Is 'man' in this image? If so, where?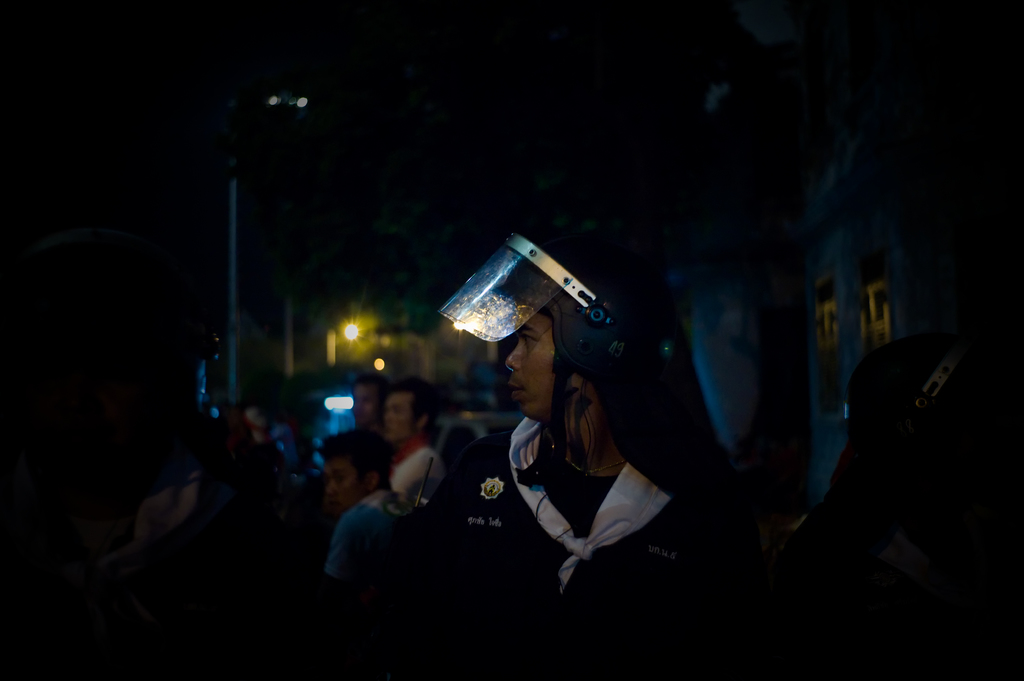
Yes, at 351 378 387 442.
